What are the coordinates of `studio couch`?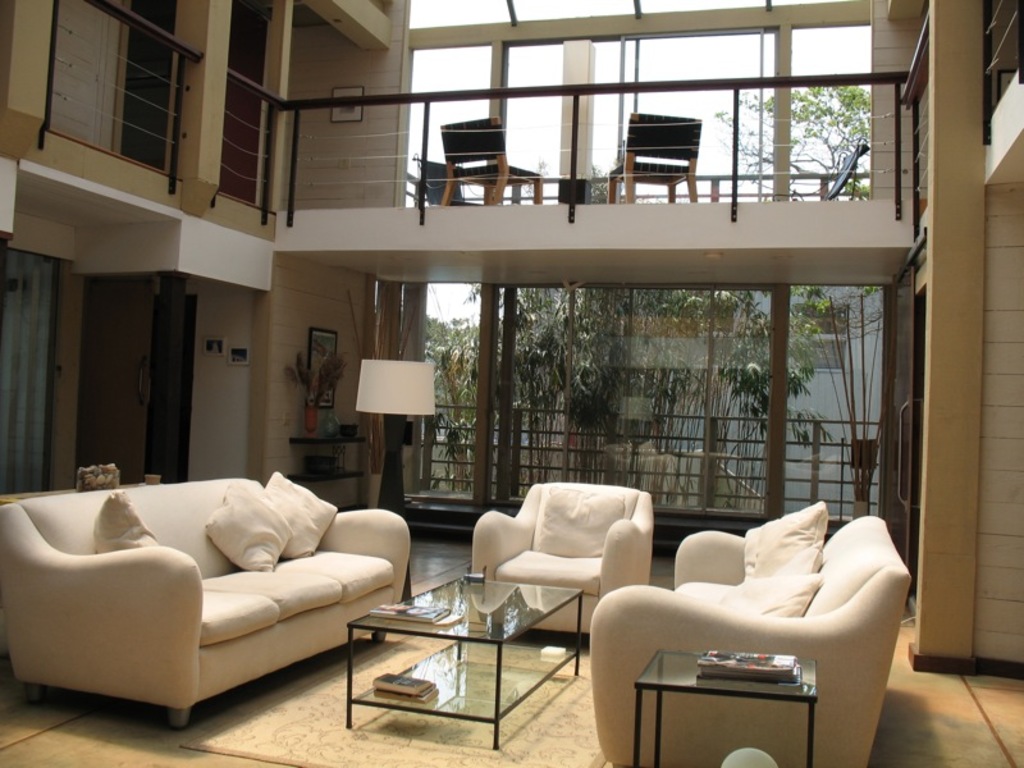
(left=3, top=471, right=415, bottom=731).
